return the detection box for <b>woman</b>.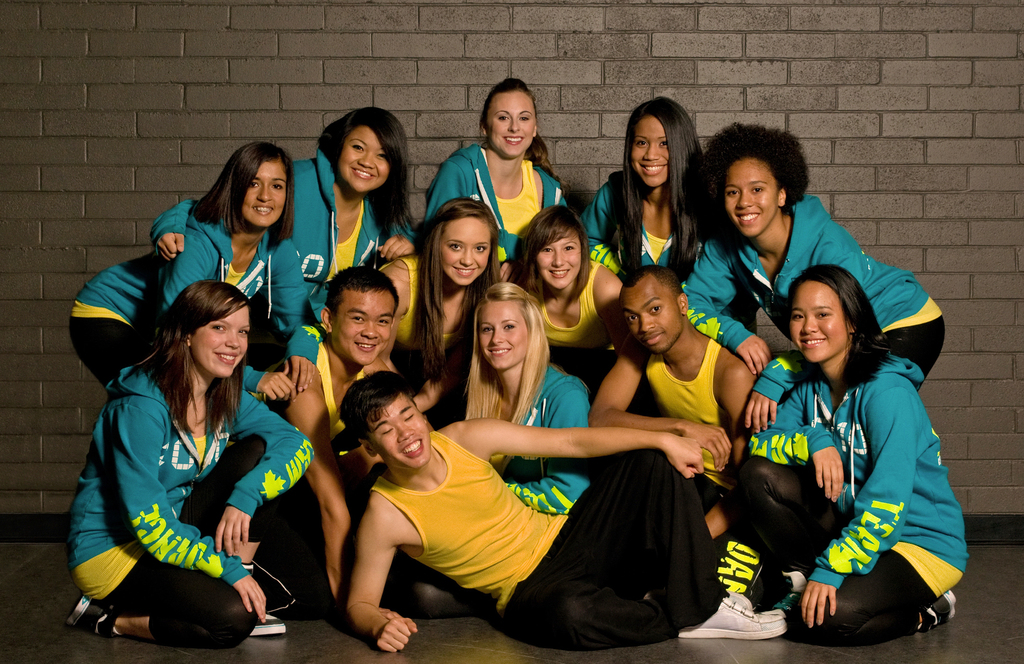
[left=376, top=197, right=511, bottom=419].
